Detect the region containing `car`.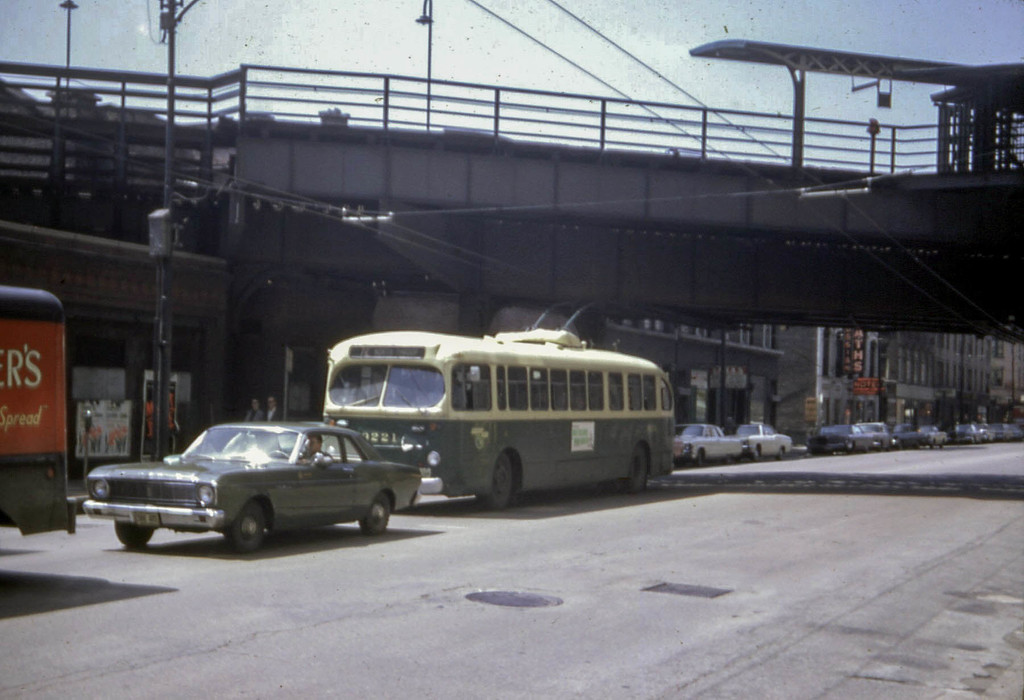
left=81, top=423, right=421, bottom=551.
